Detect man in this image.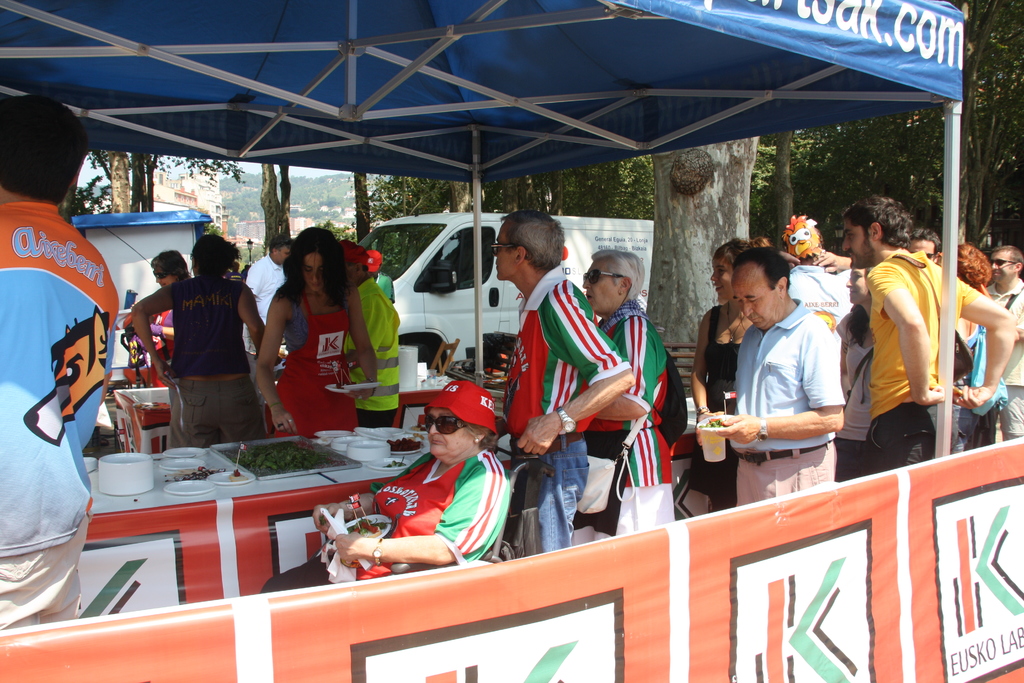
Detection: box(842, 188, 1005, 481).
